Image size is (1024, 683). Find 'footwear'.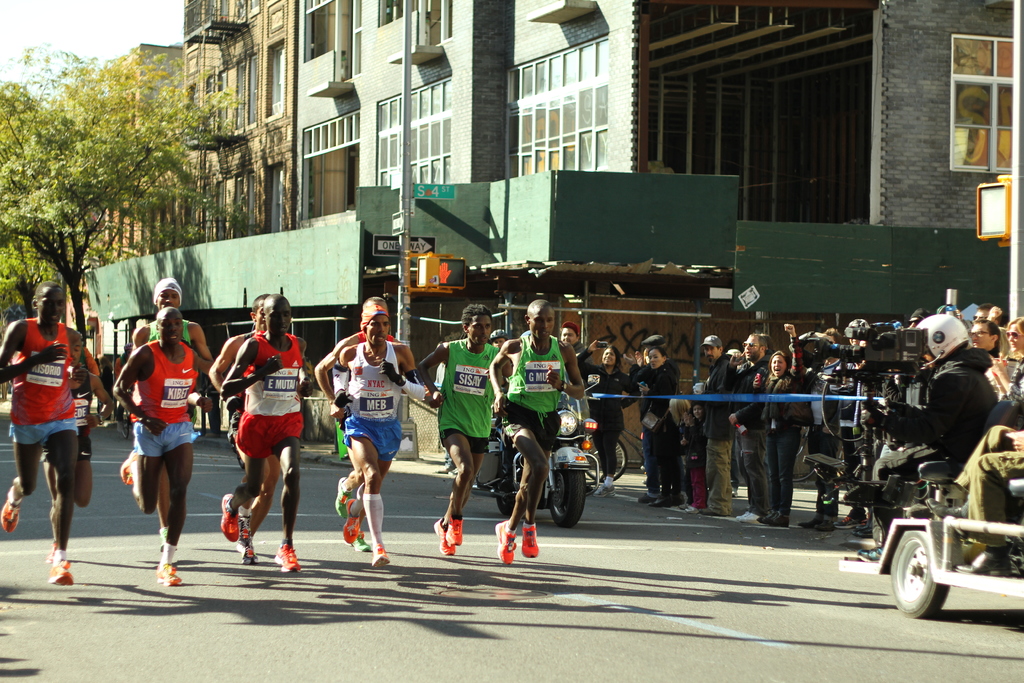
353/536/371/555.
